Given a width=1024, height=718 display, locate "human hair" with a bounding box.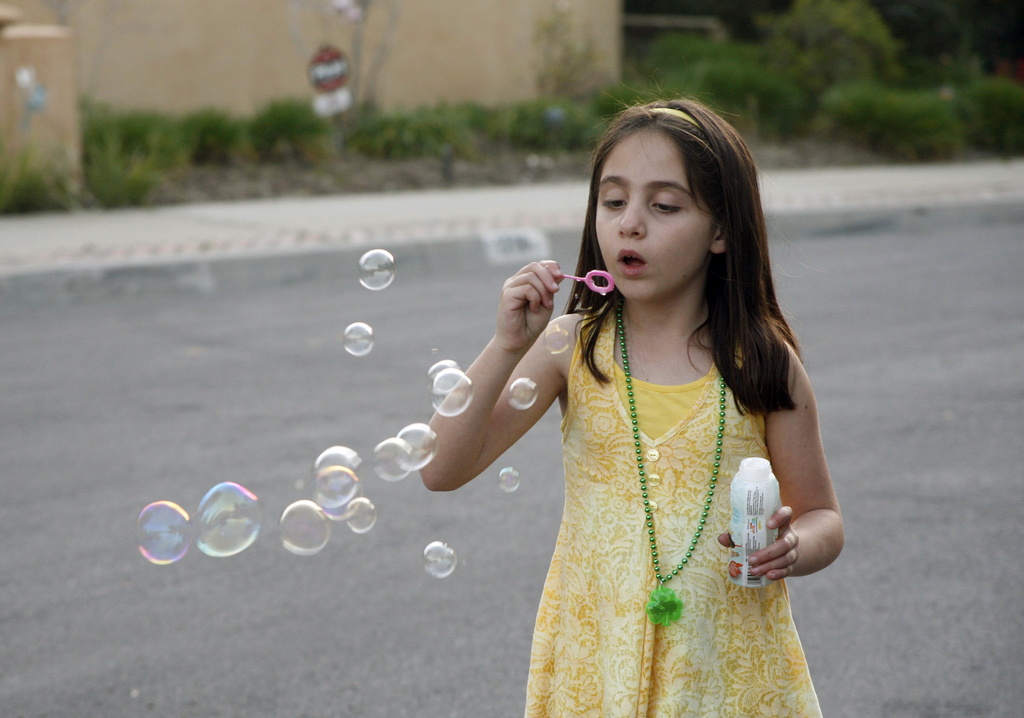
Located: [x1=562, y1=95, x2=794, y2=482].
